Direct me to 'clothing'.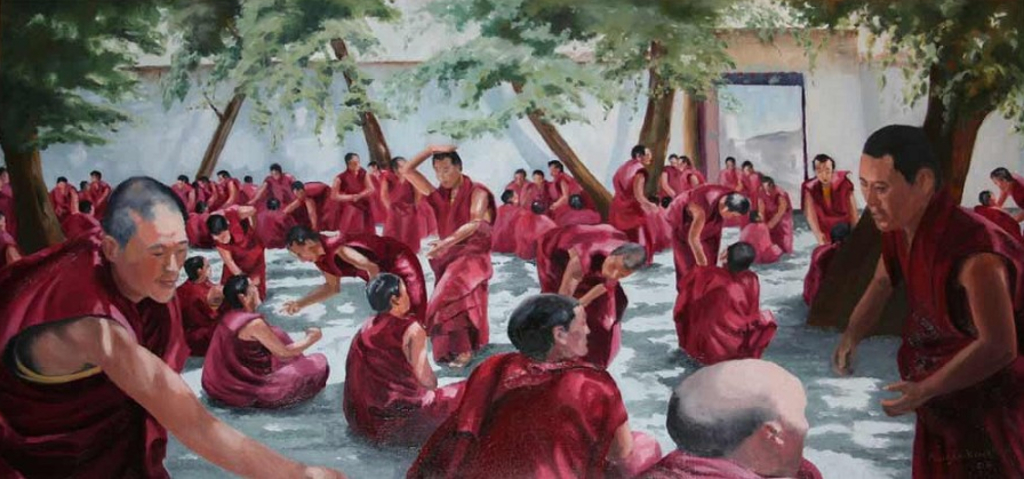
Direction: 200:309:328:412.
